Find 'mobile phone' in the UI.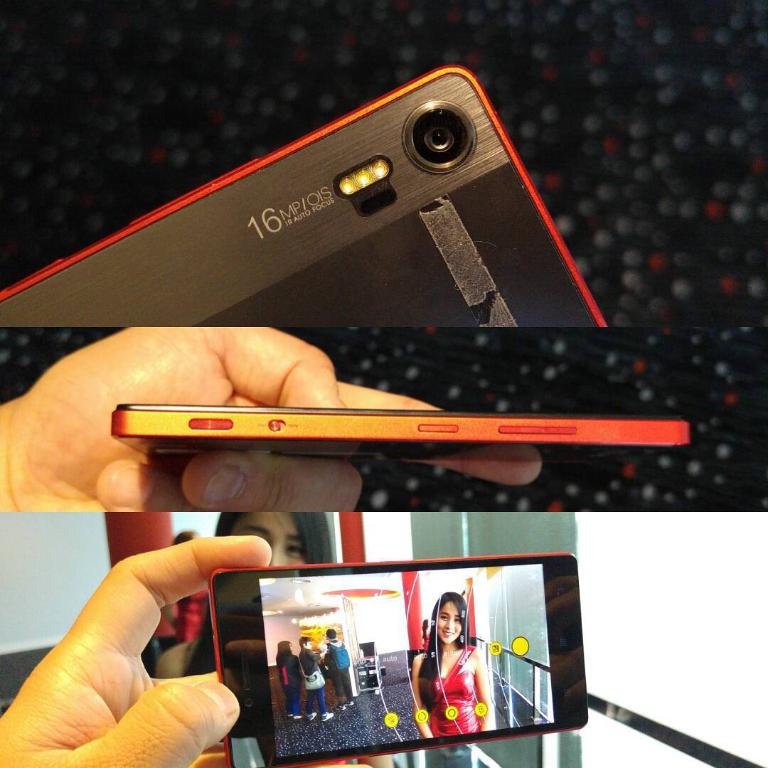
UI element at pyautogui.locateOnScreen(0, 67, 606, 332).
